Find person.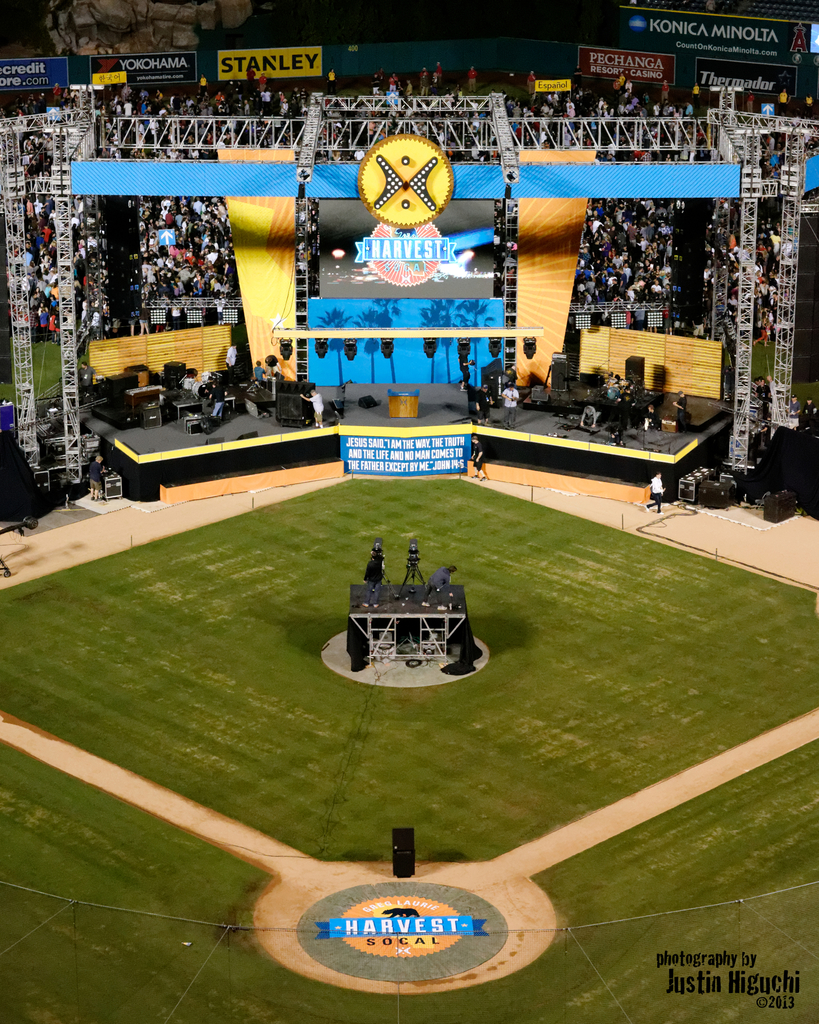
x1=802, y1=394, x2=818, y2=420.
